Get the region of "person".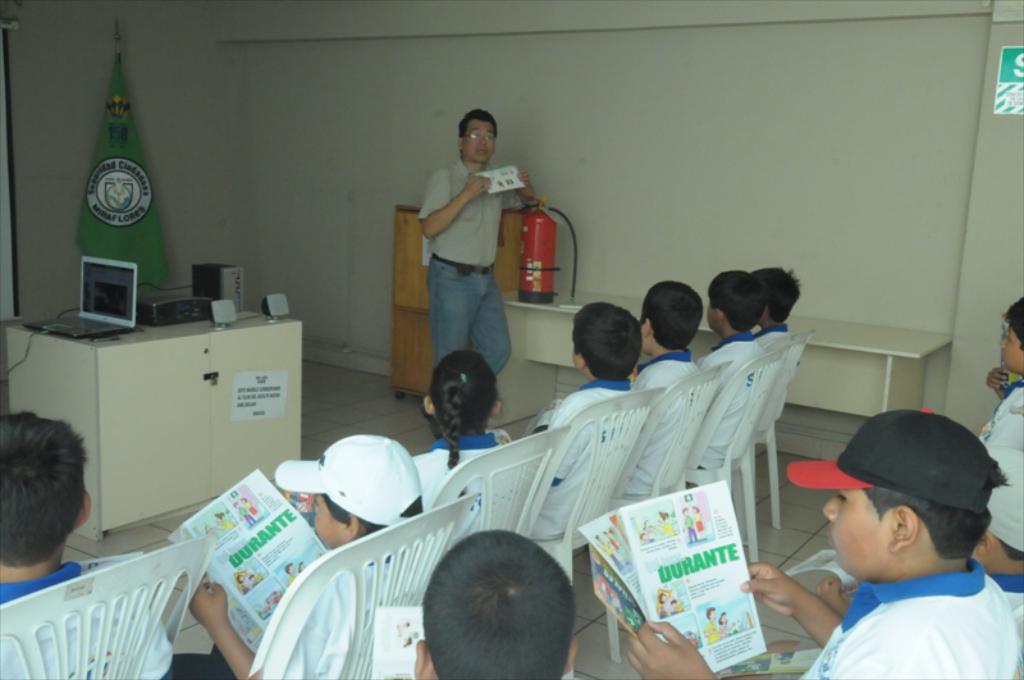
[415,344,507,520].
